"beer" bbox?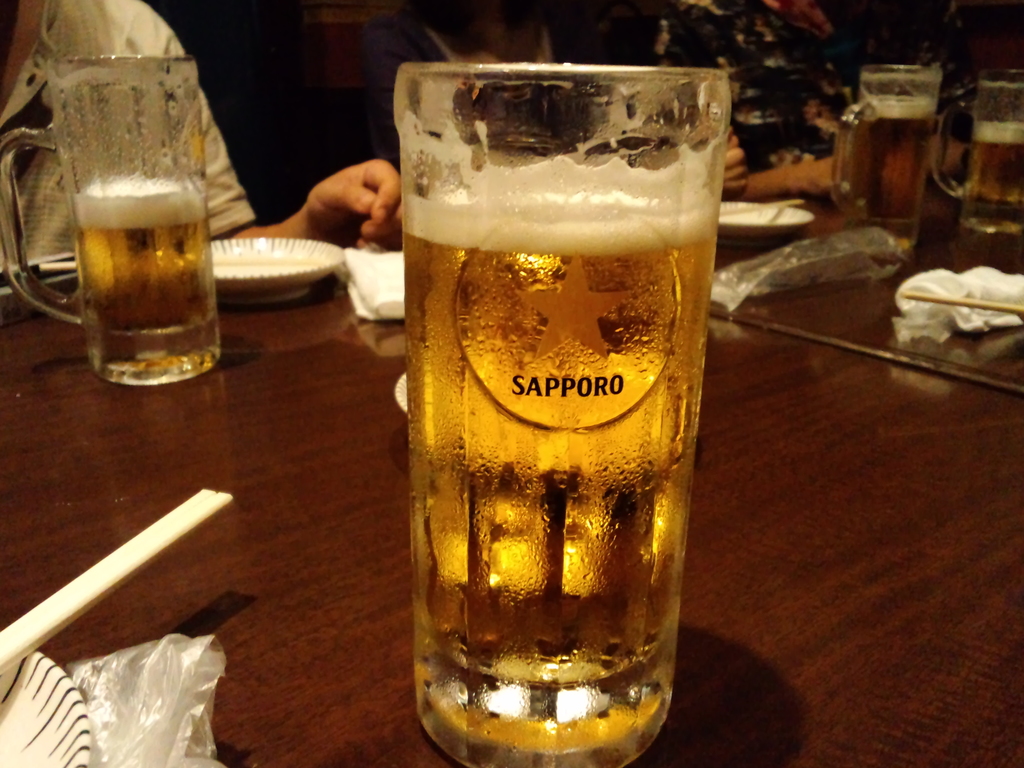
(left=79, top=175, right=205, bottom=369)
